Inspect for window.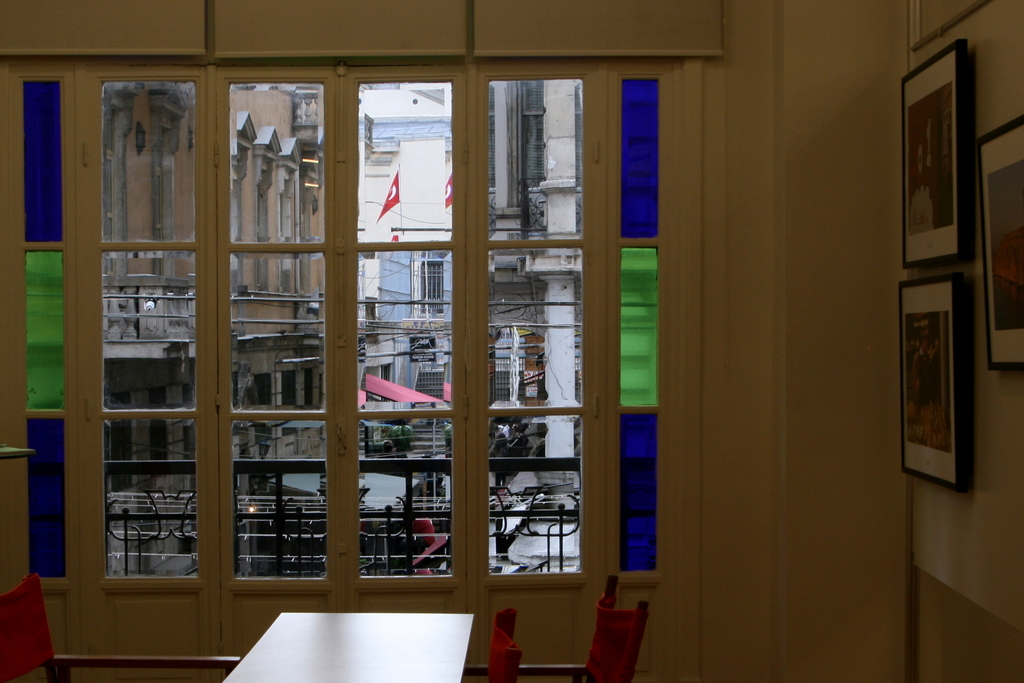
Inspection: pyautogui.locateOnScreen(305, 370, 318, 414).
